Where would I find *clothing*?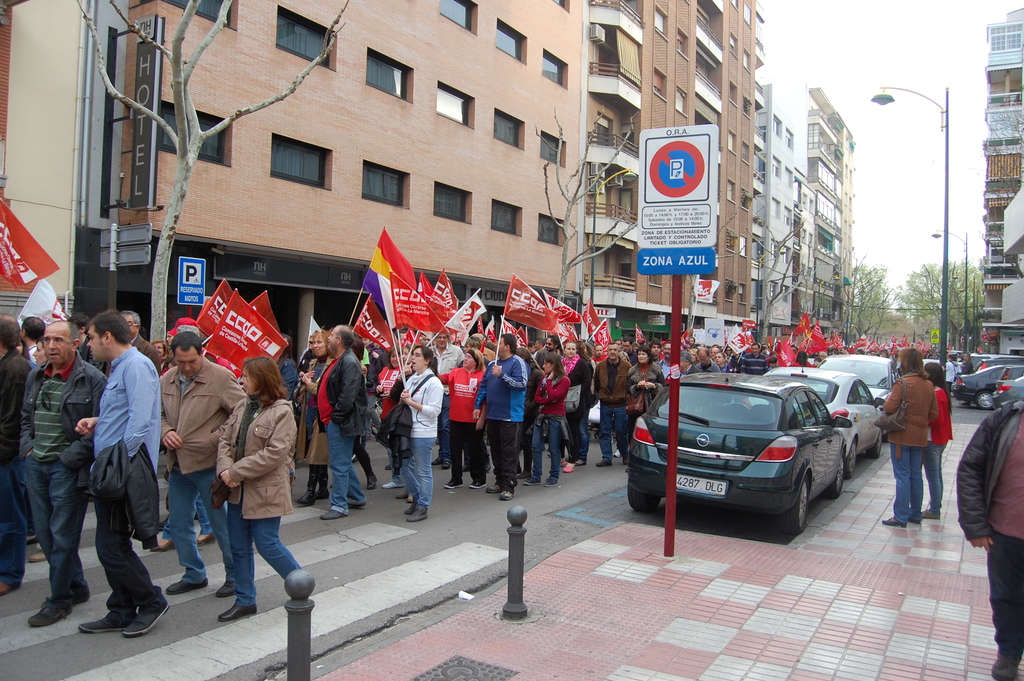
At x1=280, y1=360, x2=296, y2=390.
